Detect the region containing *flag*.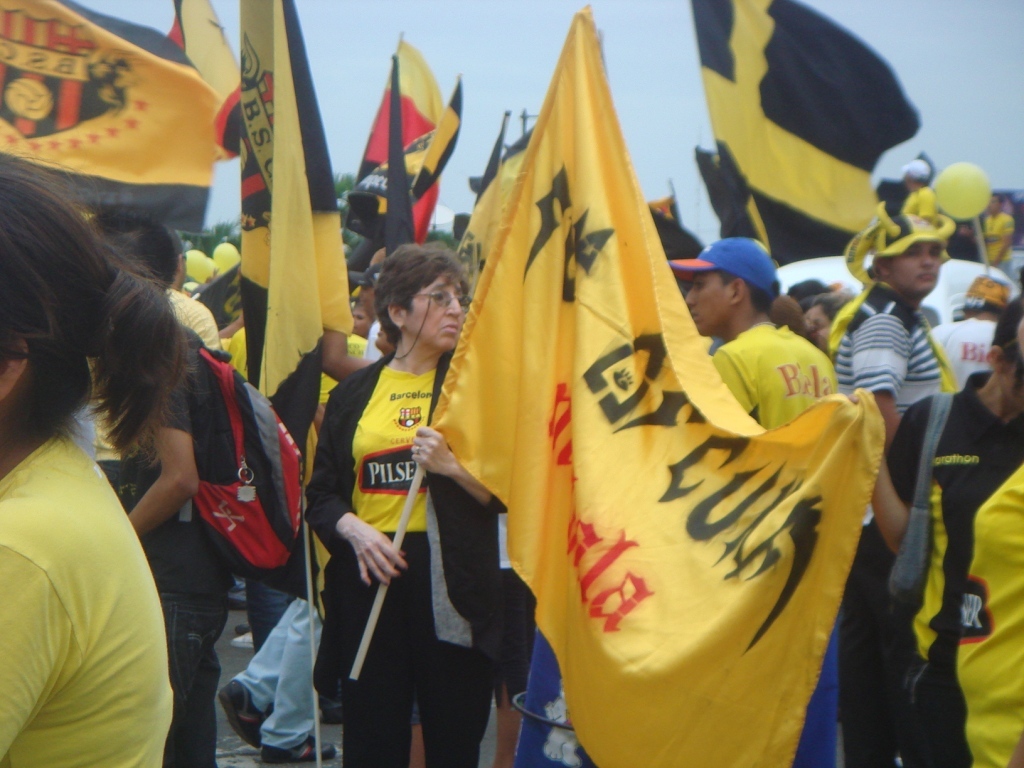
<box>429,7,889,767</box>.
